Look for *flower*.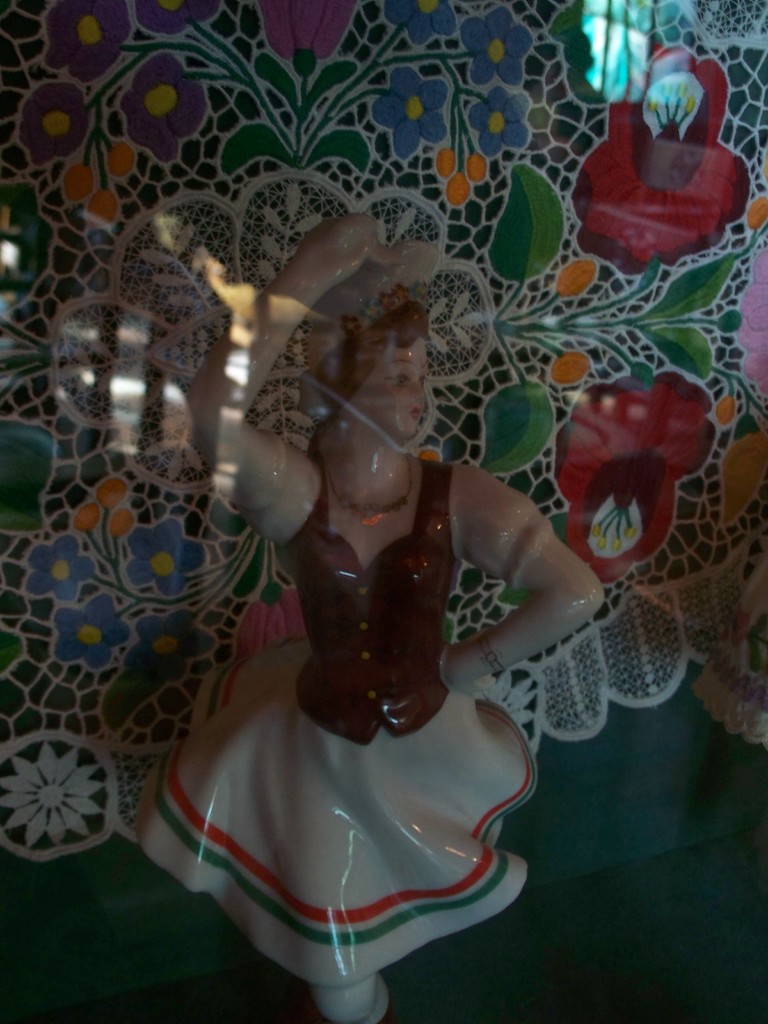
Found: bbox=[247, 0, 360, 63].
